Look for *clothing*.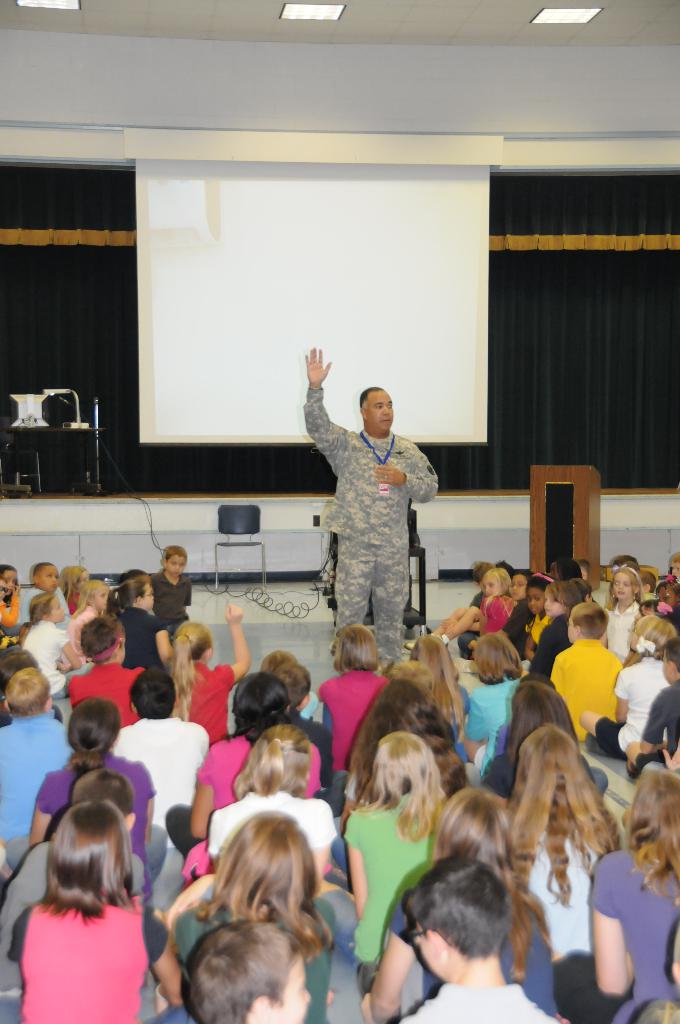
Found: [left=120, top=607, right=168, bottom=669].
